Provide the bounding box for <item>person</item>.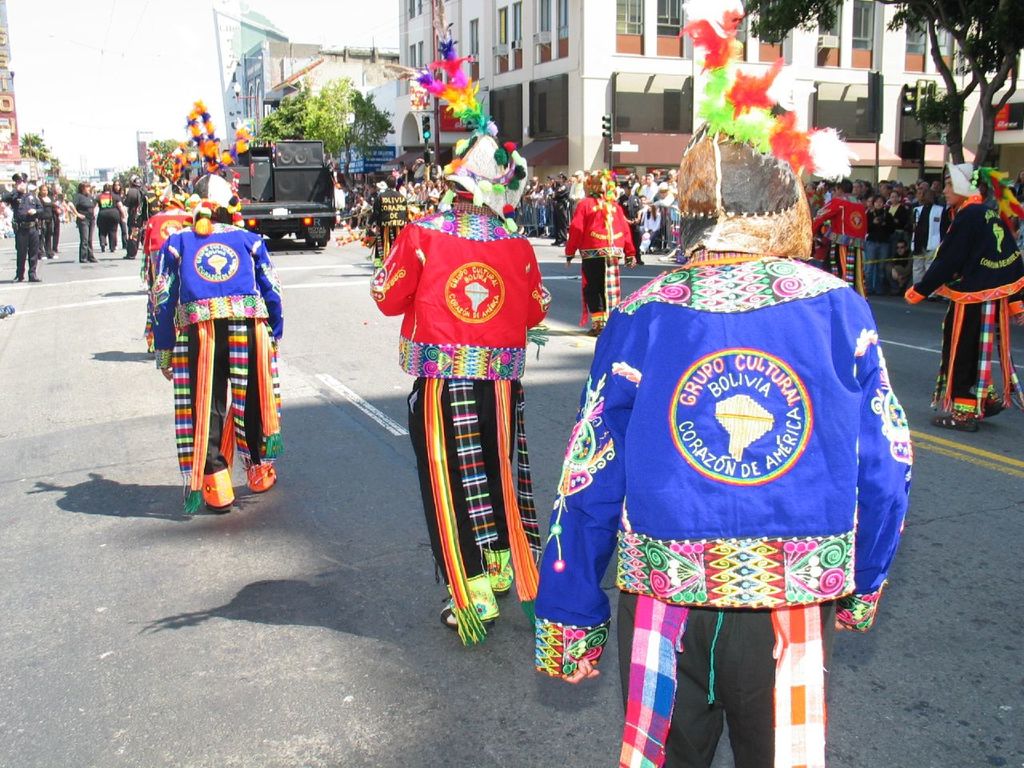
<box>968,166,1023,244</box>.
